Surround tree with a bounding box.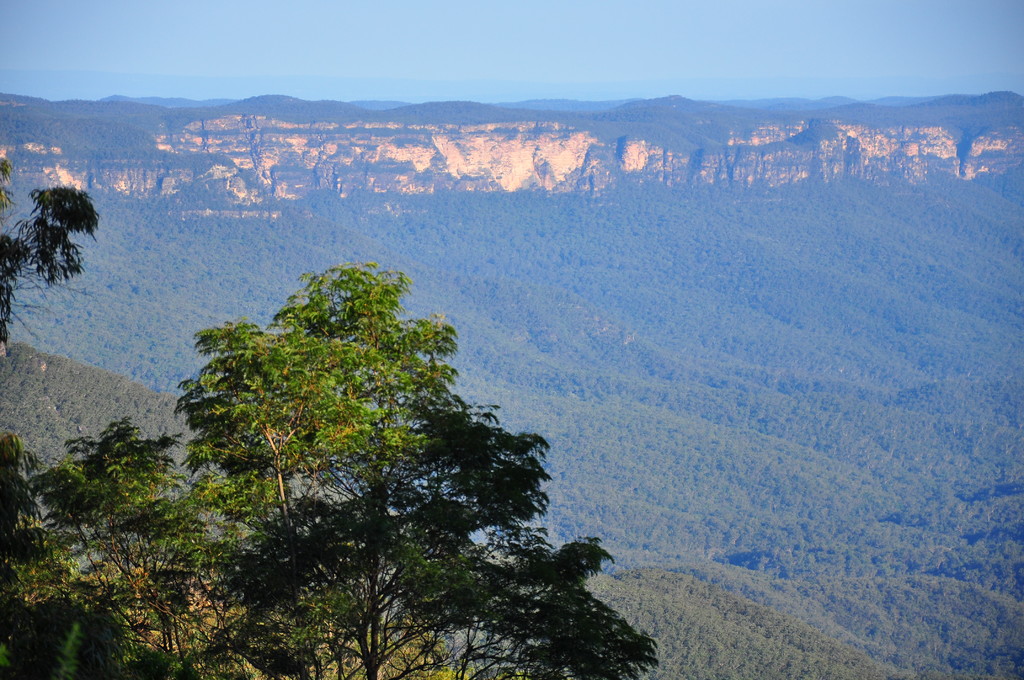
box=[0, 262, 656, 679].
